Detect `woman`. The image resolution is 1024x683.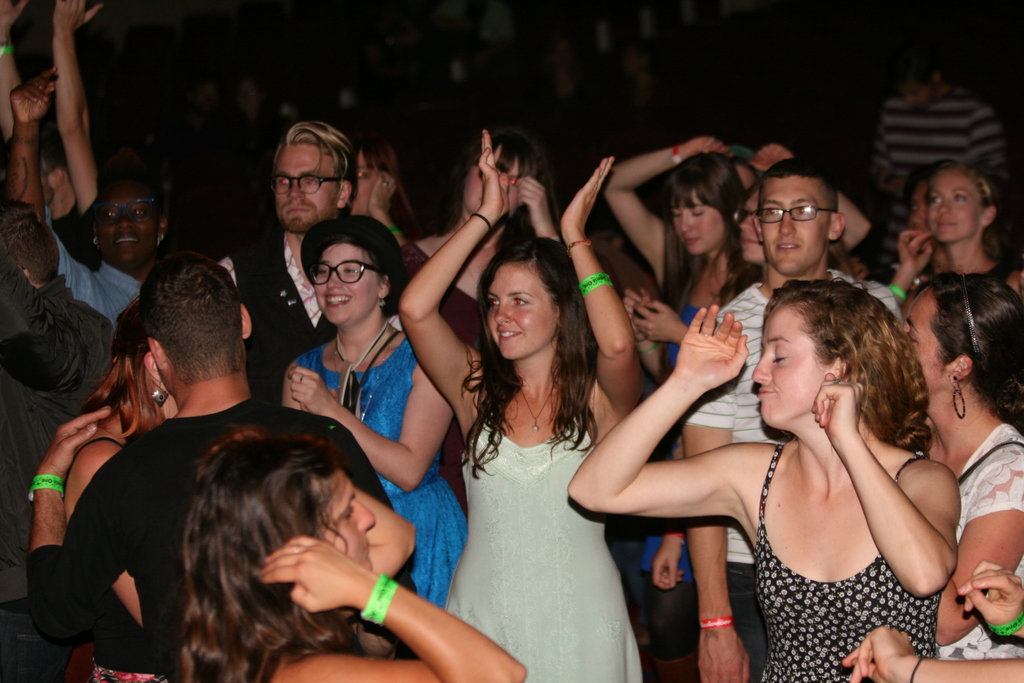
region(60, 304, 181, 682).
